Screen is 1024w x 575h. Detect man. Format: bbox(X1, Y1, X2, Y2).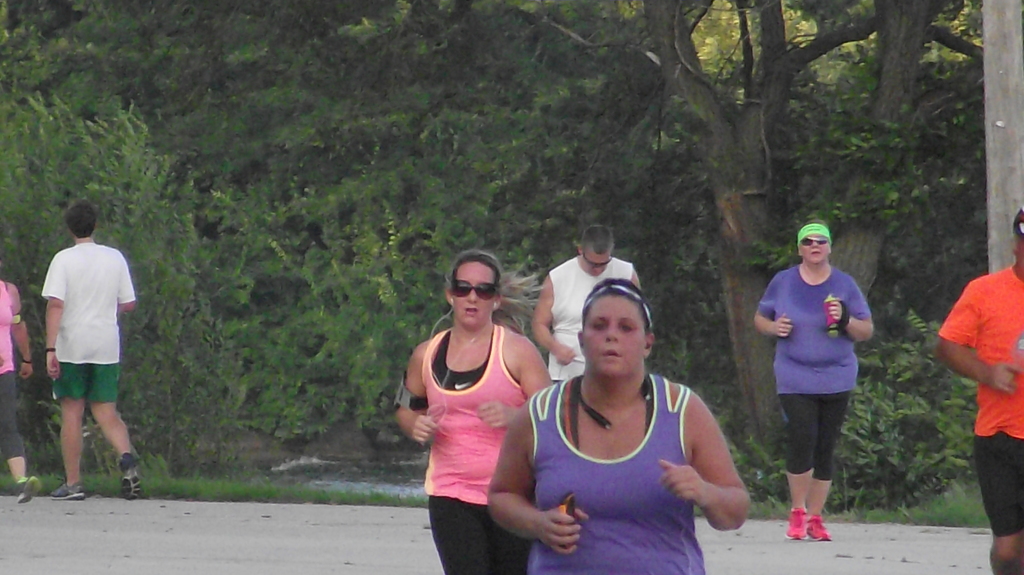
bbox(932, 207, 1023, 574).
